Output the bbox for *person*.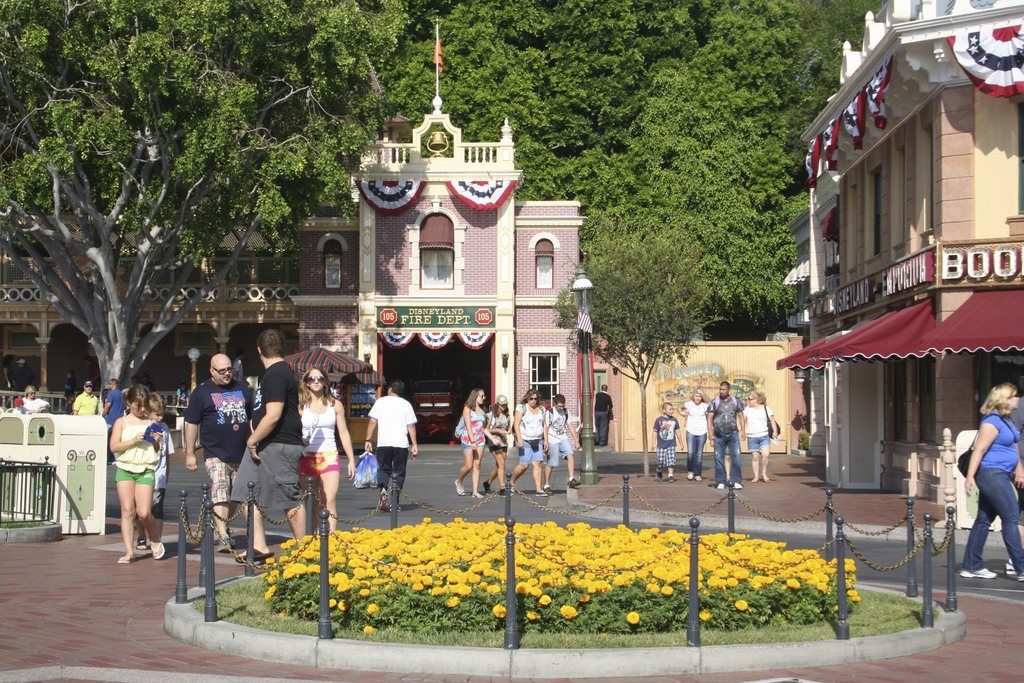
<region>65, 394, 75, 414</region>.
